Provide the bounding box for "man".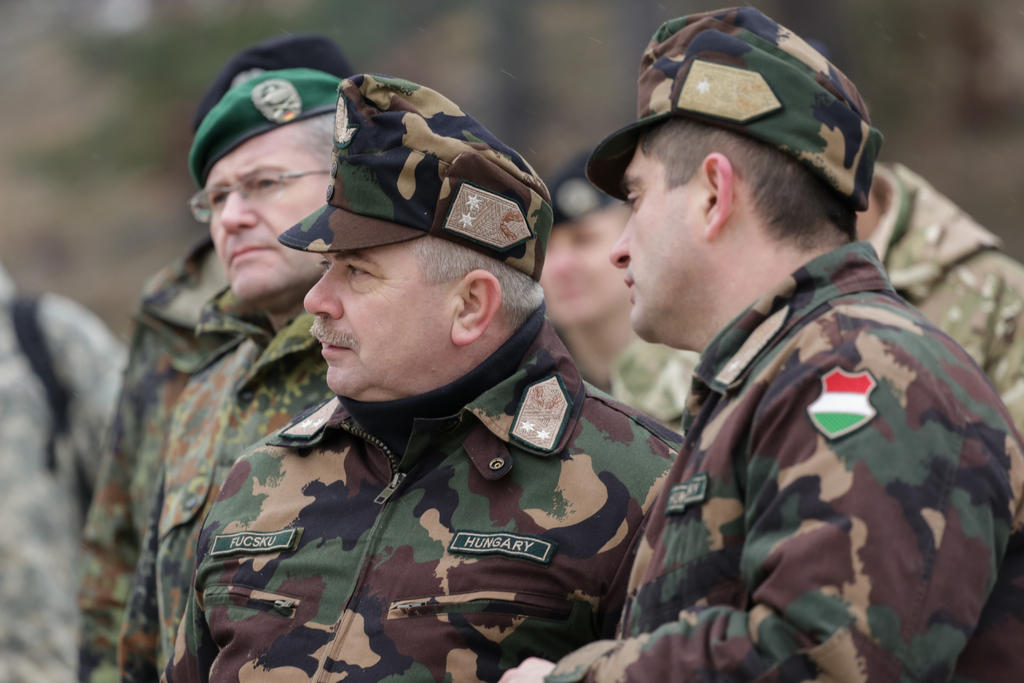
left=499, top=1, right=1023, bottom=682.
